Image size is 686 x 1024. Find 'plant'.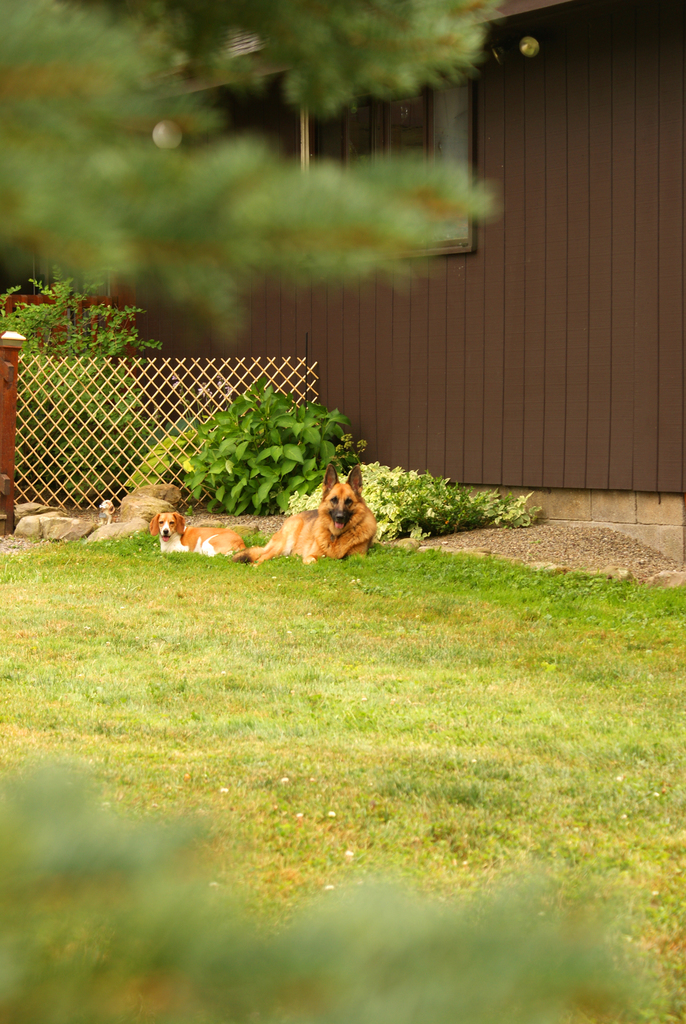
{"left": 0, "top": 524, "right": 685, "bottom": 1023}.
